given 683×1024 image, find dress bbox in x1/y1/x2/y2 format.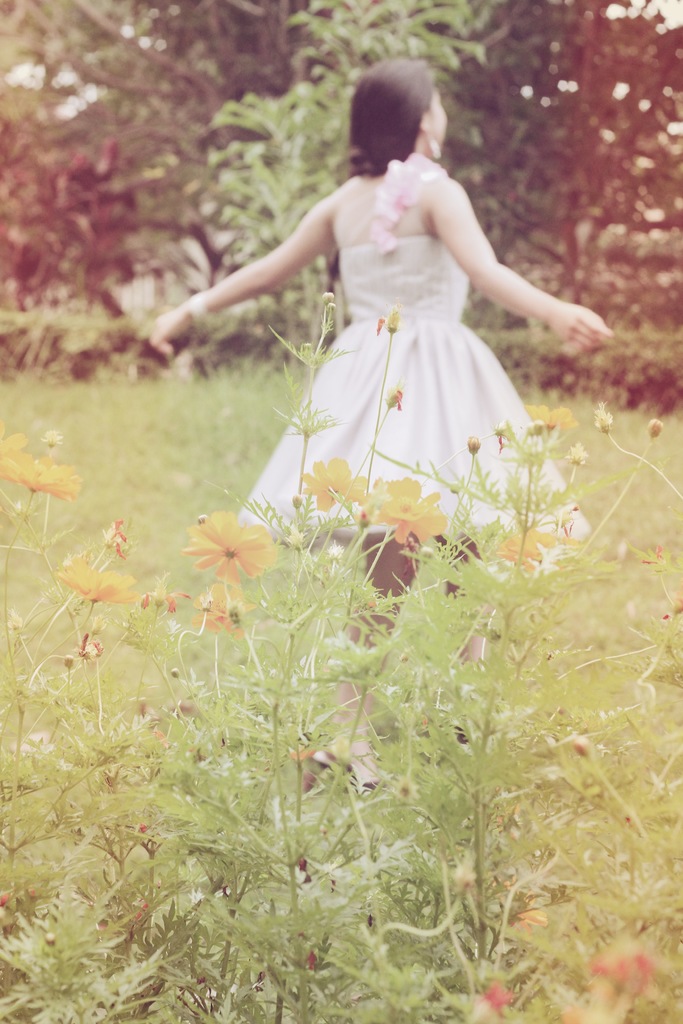
236/148/585/582.
